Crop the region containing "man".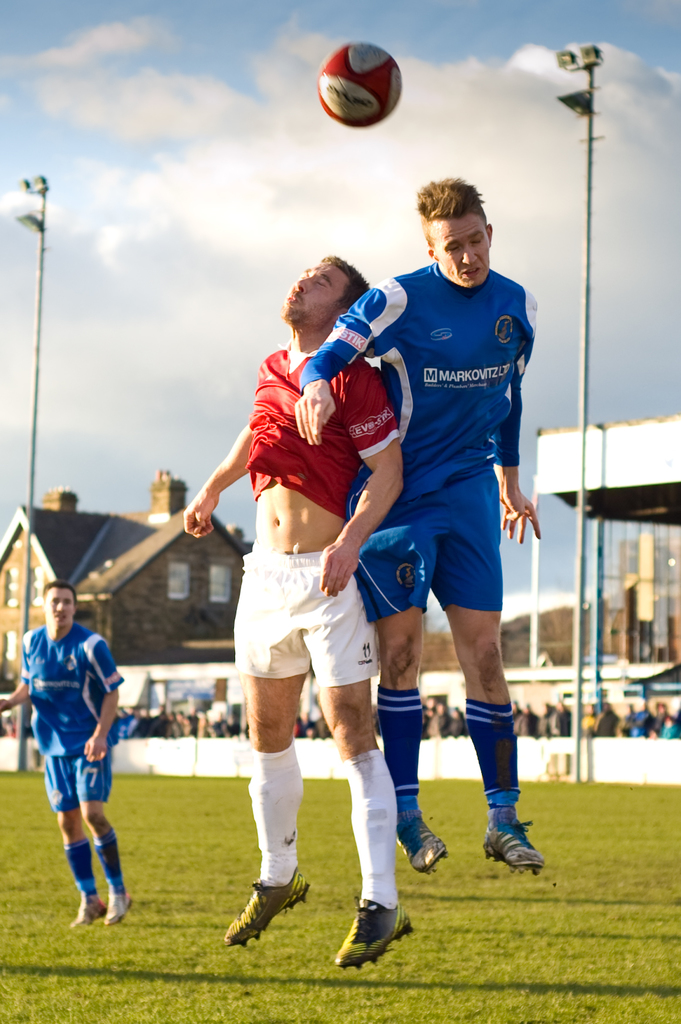
Crop region: select_region(188, 258, 405, 966).
